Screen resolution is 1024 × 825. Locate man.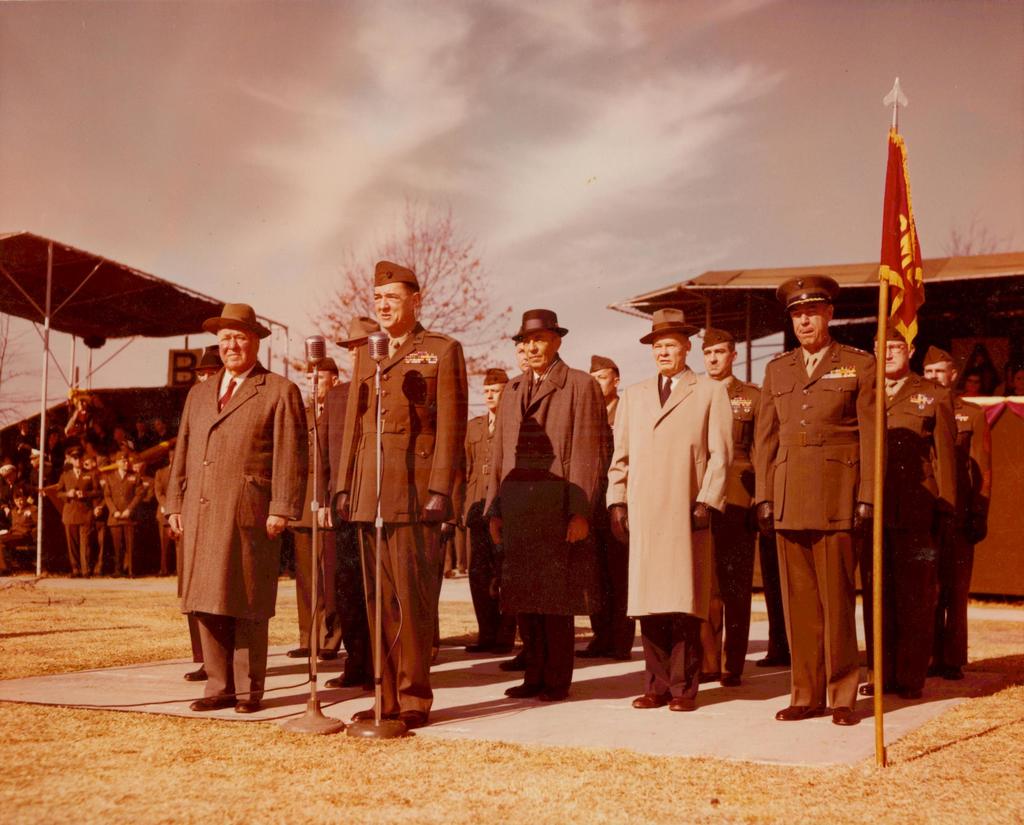
(left=861, top=323, right=955, bottom=698).
